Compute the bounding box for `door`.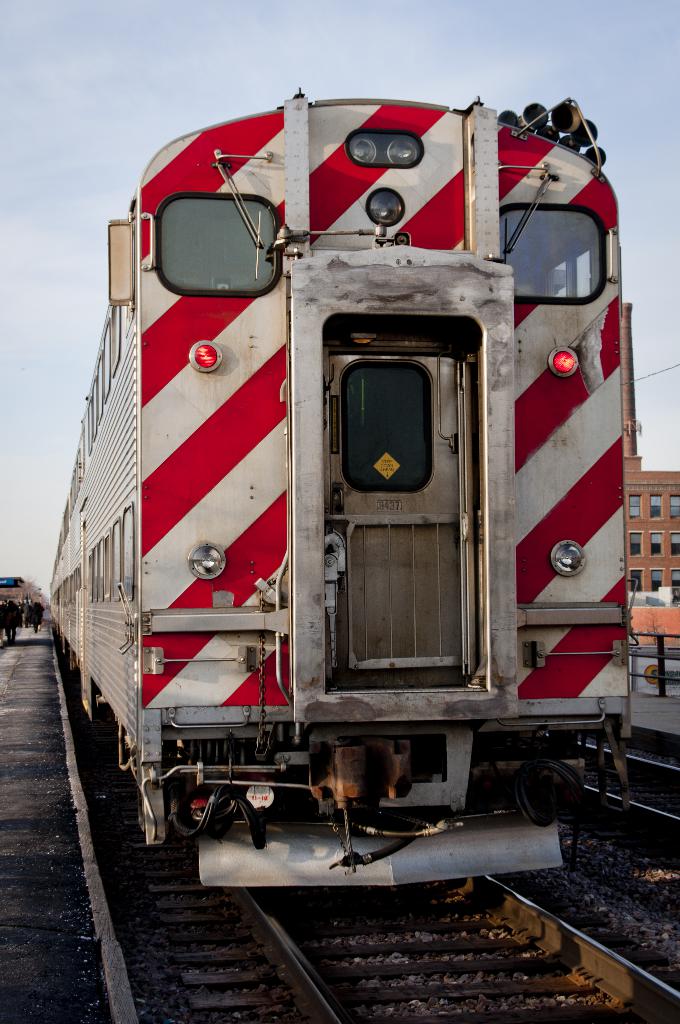
pyautogui.locateOnScreen(321, 333, 471, 681).
